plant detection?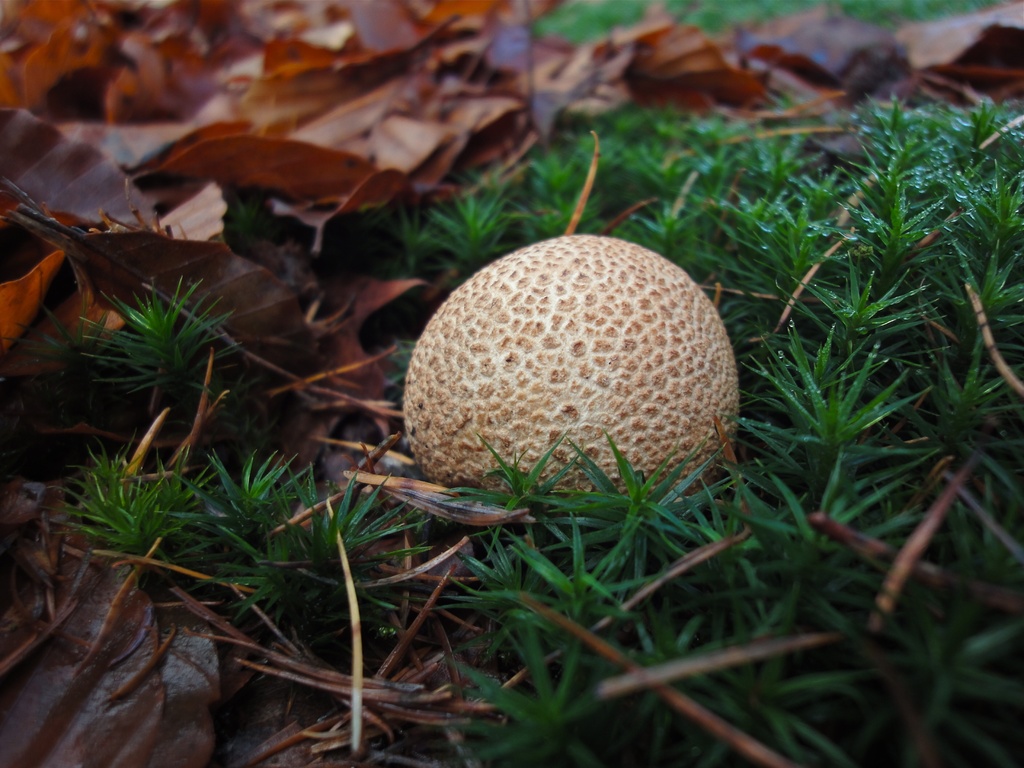
(72,264,241,412)
